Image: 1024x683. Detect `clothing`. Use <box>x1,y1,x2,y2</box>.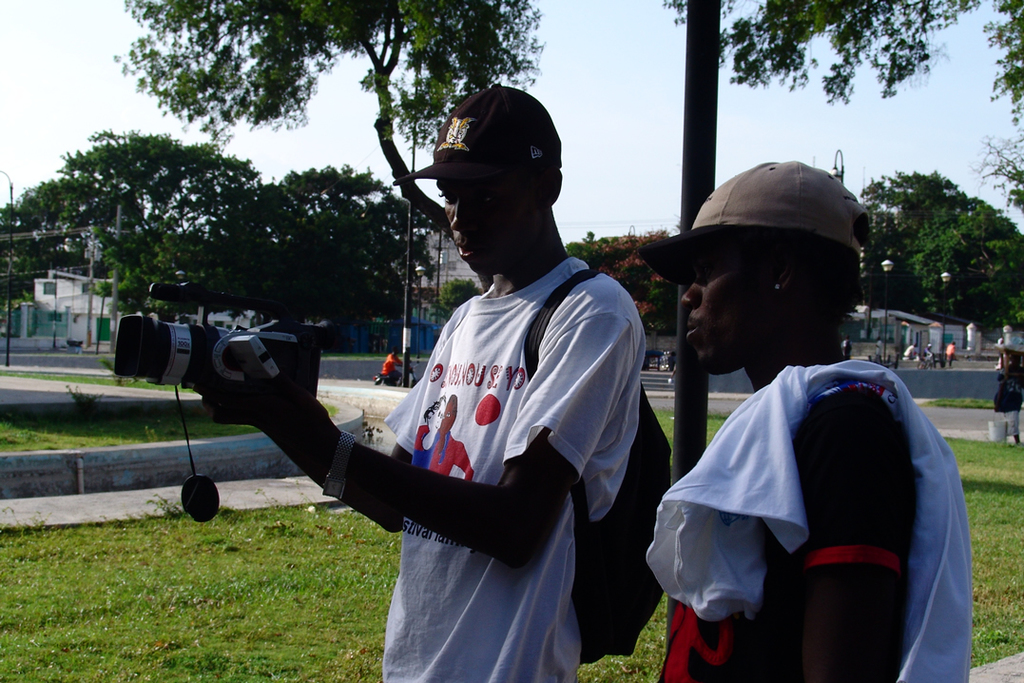
<box>987,362,1023,438</box>.
